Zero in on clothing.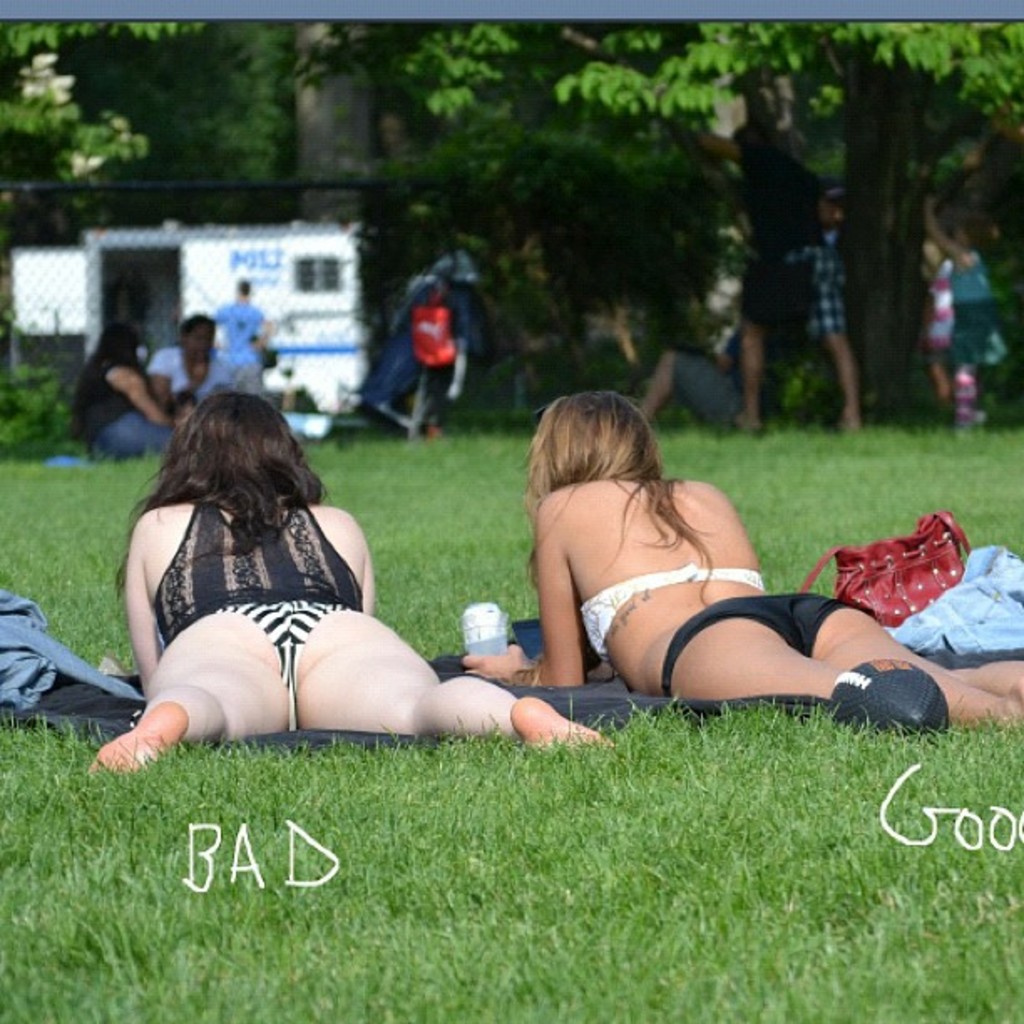
Zeroed in: {"left": 661, "top": 325, "right": 771, "bottom": 420}.
